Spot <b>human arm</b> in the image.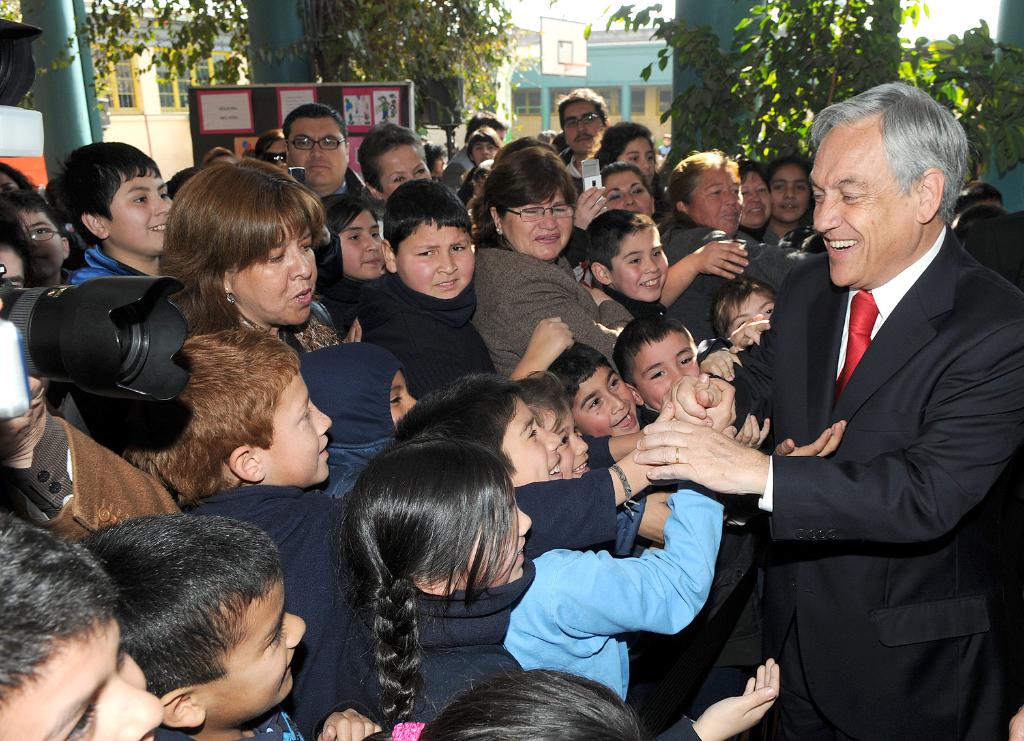
<b>human arm</b> found at region(665, 235, 750, 311).
